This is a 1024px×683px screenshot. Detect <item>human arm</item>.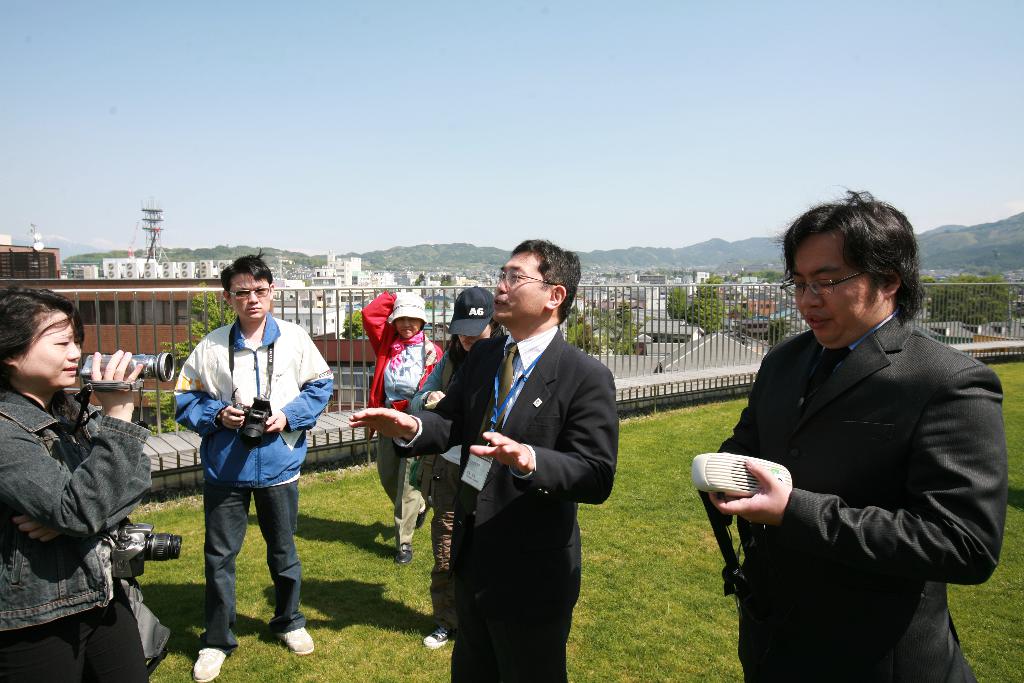
locate(355, 290, 397, 353).
